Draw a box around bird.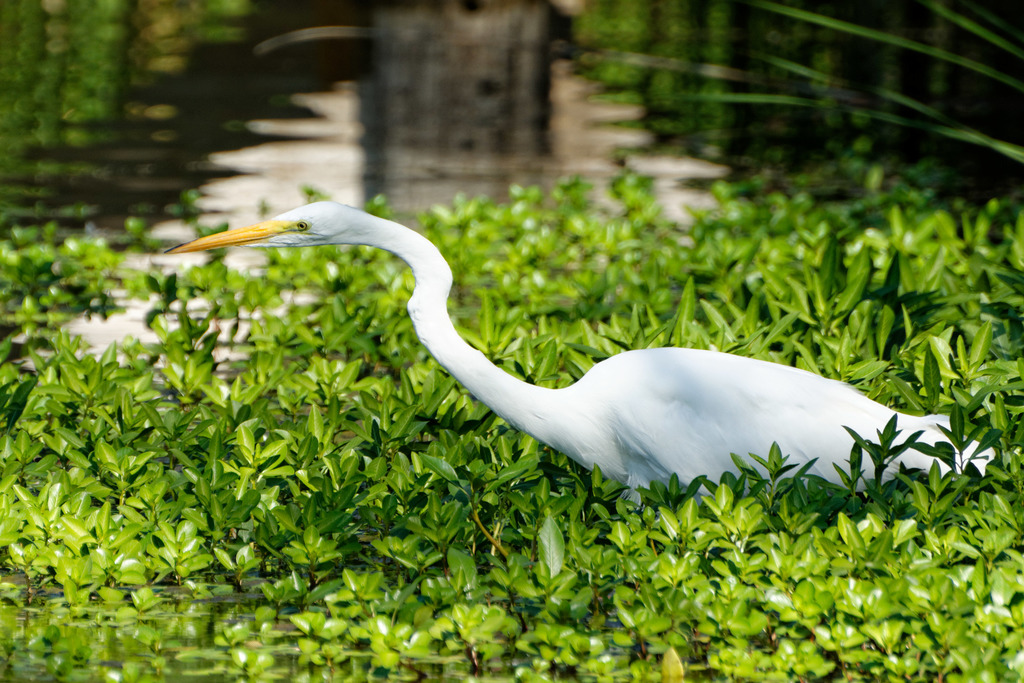
select_region(177, 183, 934, 539).
